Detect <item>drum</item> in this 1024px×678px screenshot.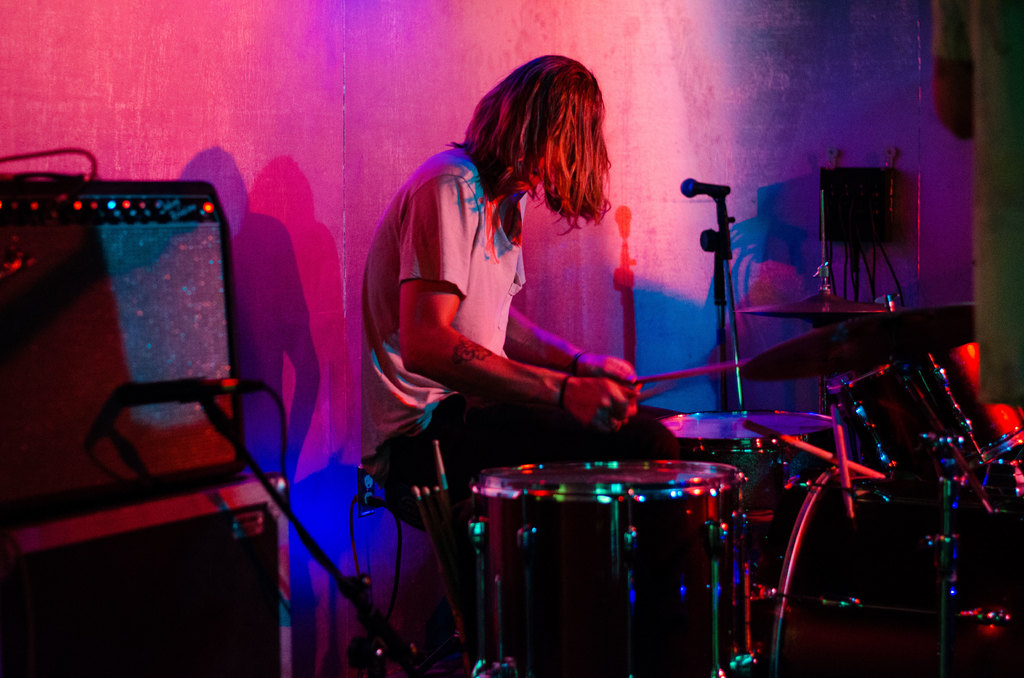
Detection: <region>372, 375, 836, 643</region>.
